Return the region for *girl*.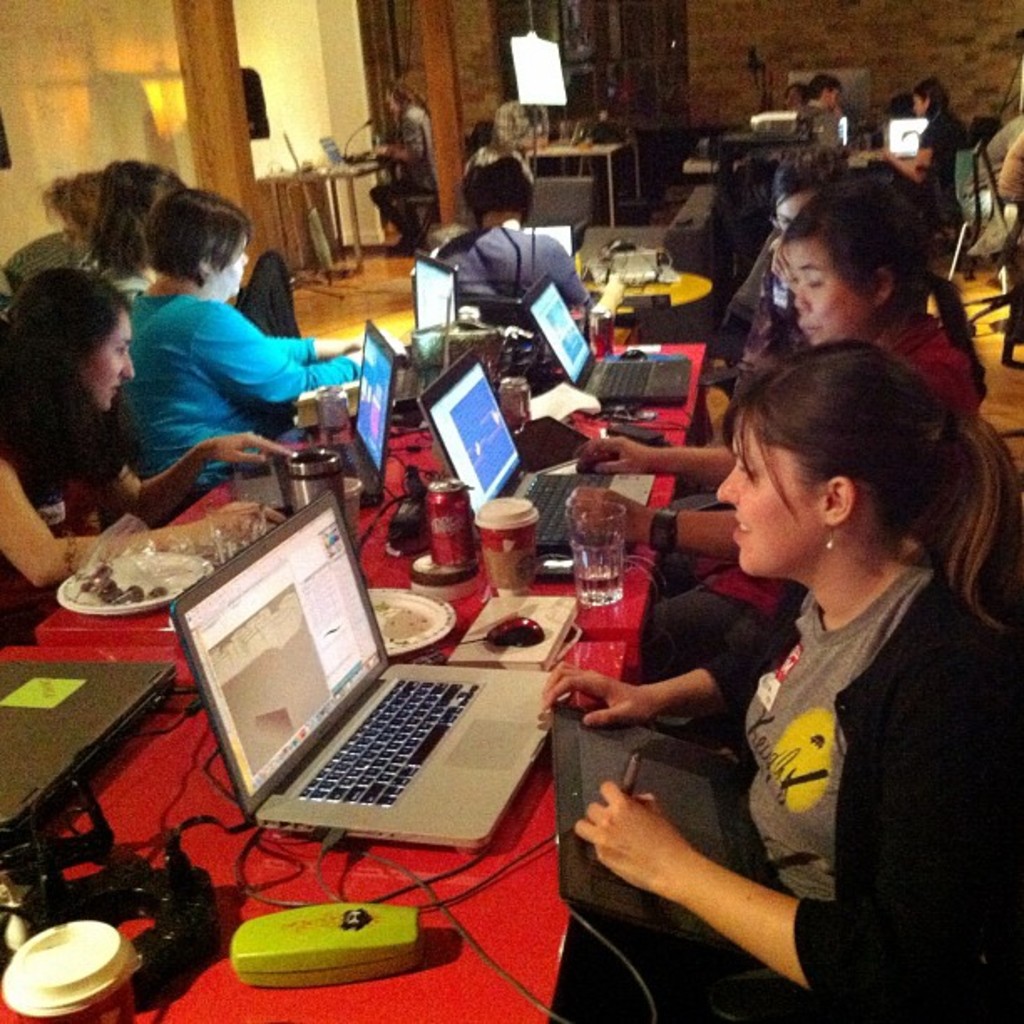
bbox(0, 266, 294, 644).
